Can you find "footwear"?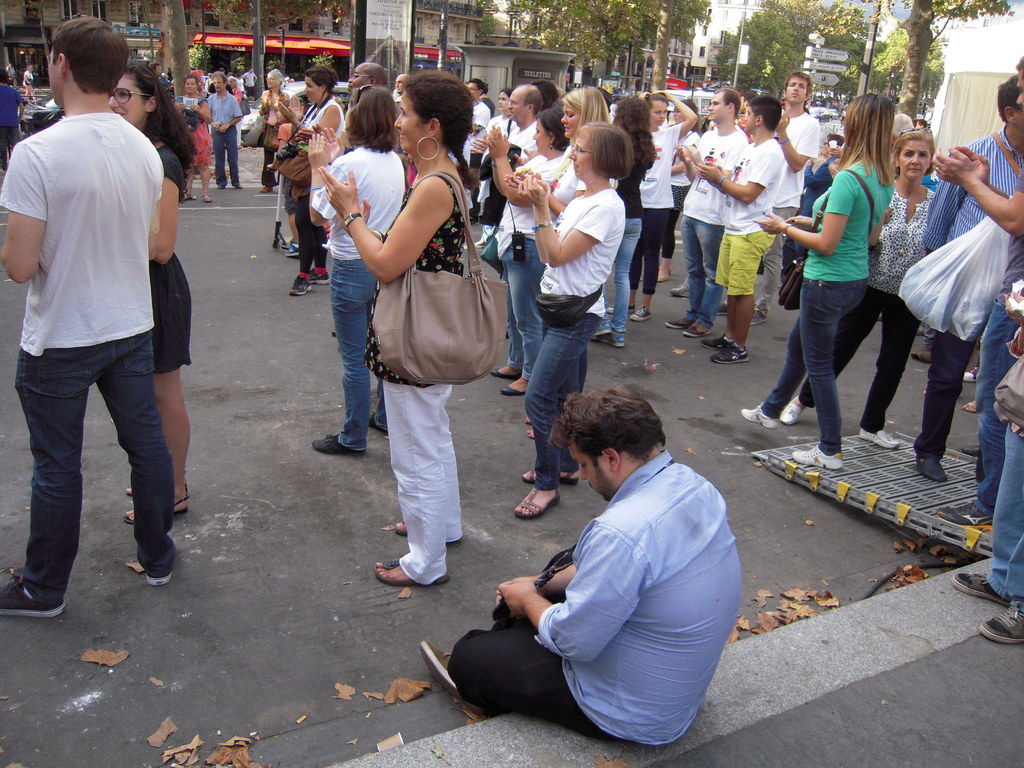
Yes, bounding box: [left=959, top=443, right=983, bottom=455].
